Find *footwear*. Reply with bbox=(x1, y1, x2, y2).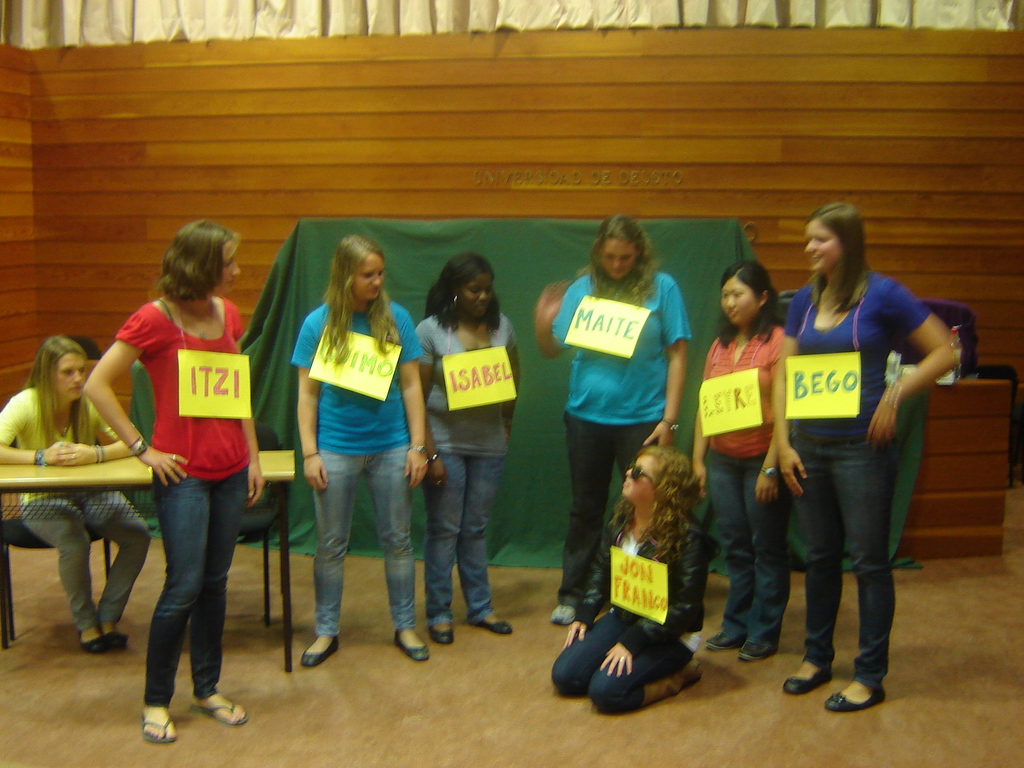
bbox=(396, 637, 434, 664).
